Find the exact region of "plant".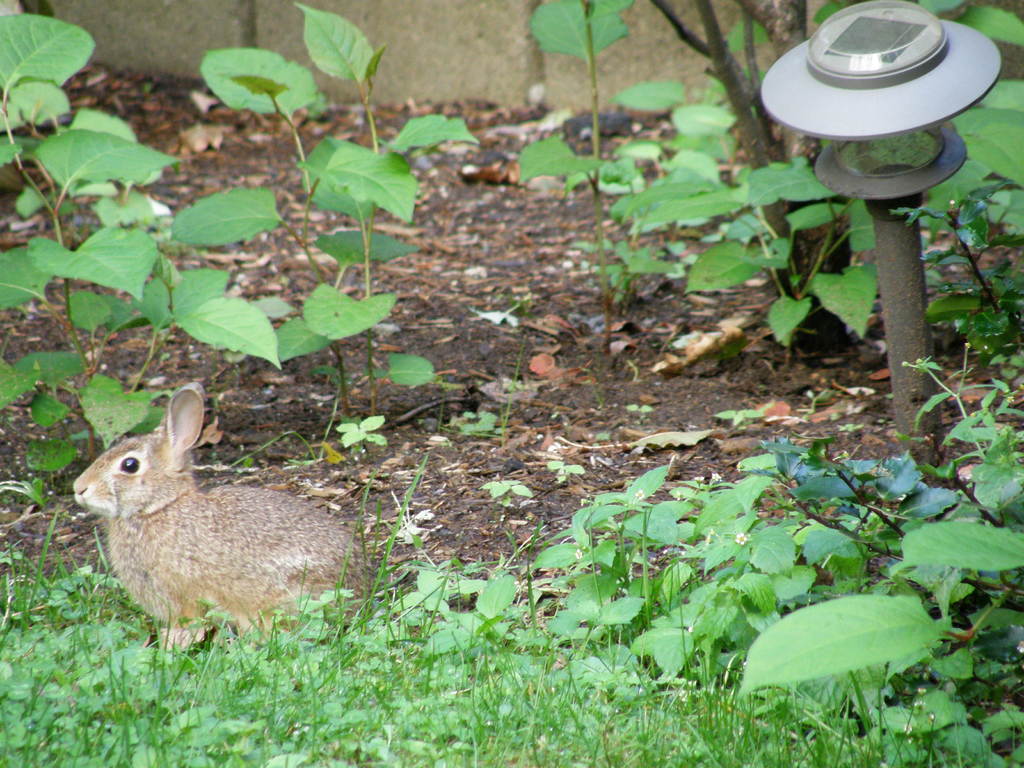
Exact region: crop(739, 320, 1023, 712).
